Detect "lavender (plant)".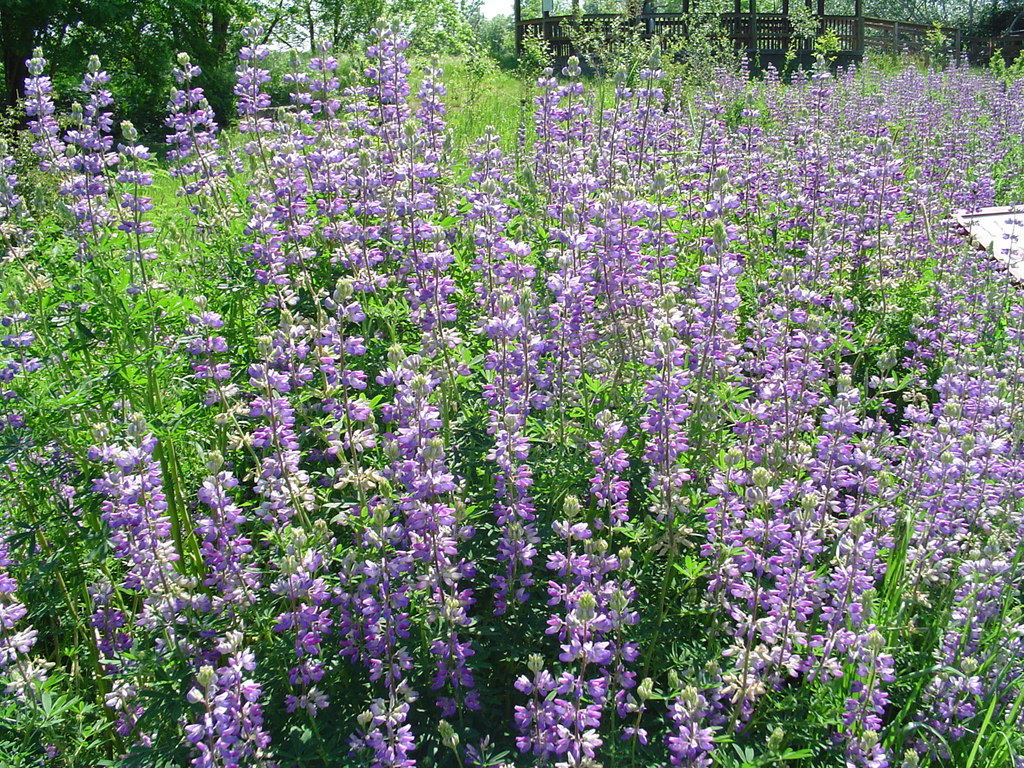
Detected at box(0, 568, 48, 696).
